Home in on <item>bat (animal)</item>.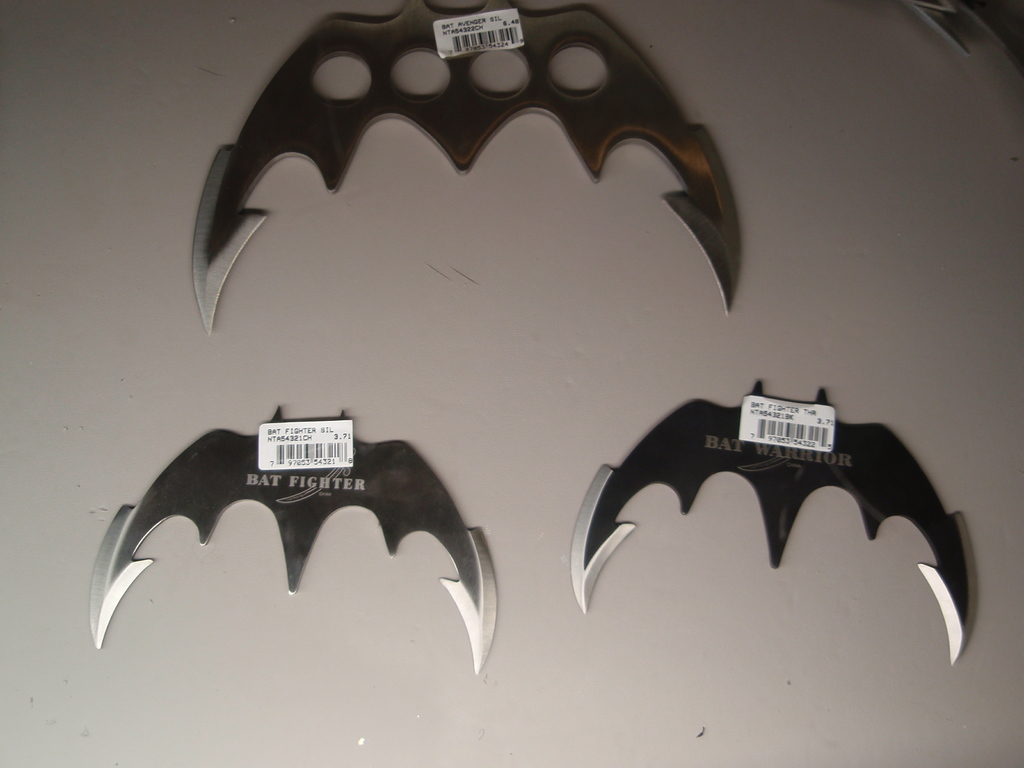
Homed in at [186, 3, 750, 331].
